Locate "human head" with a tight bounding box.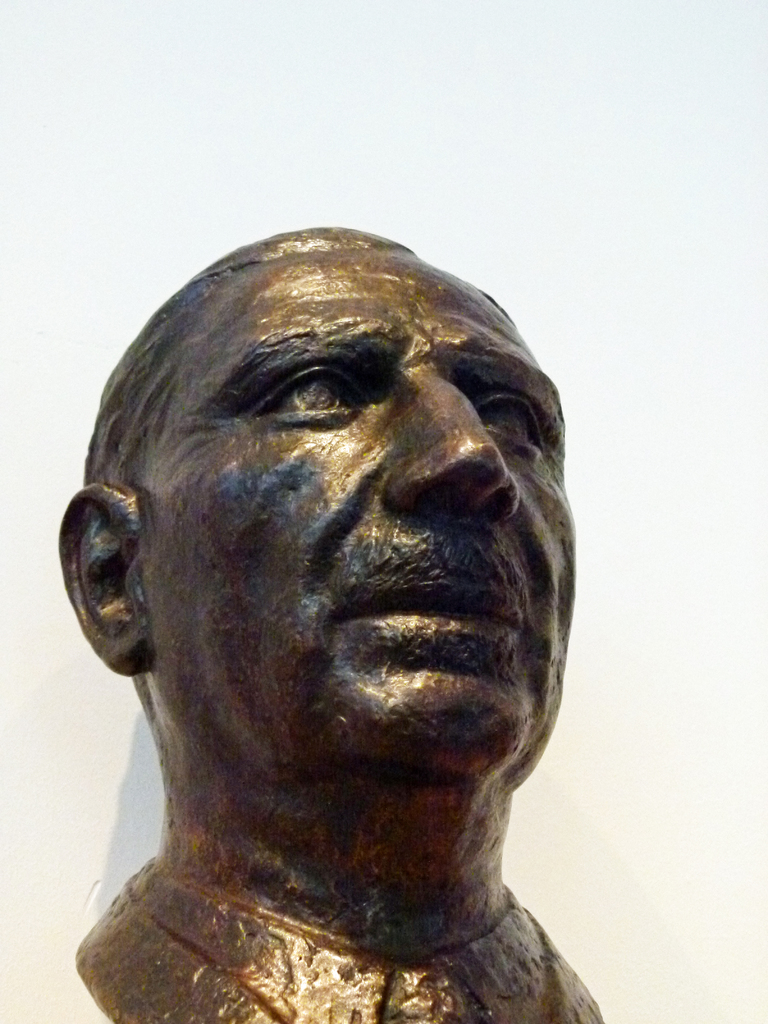
(56,227,579,783).
